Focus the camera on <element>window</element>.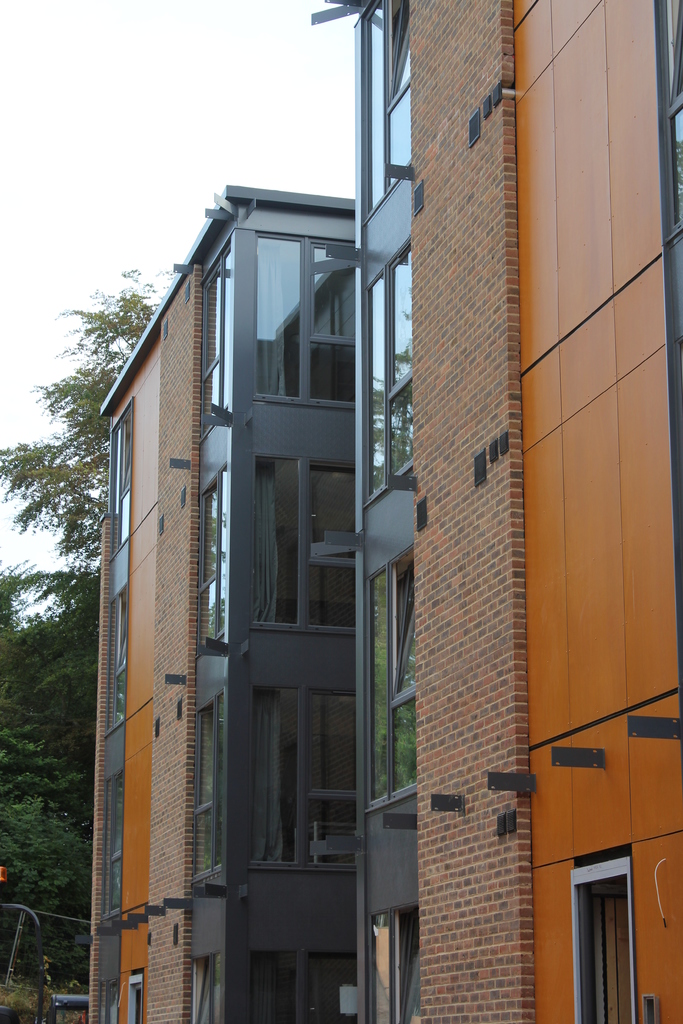
Focus region: region(350, 4, 417, 211).
